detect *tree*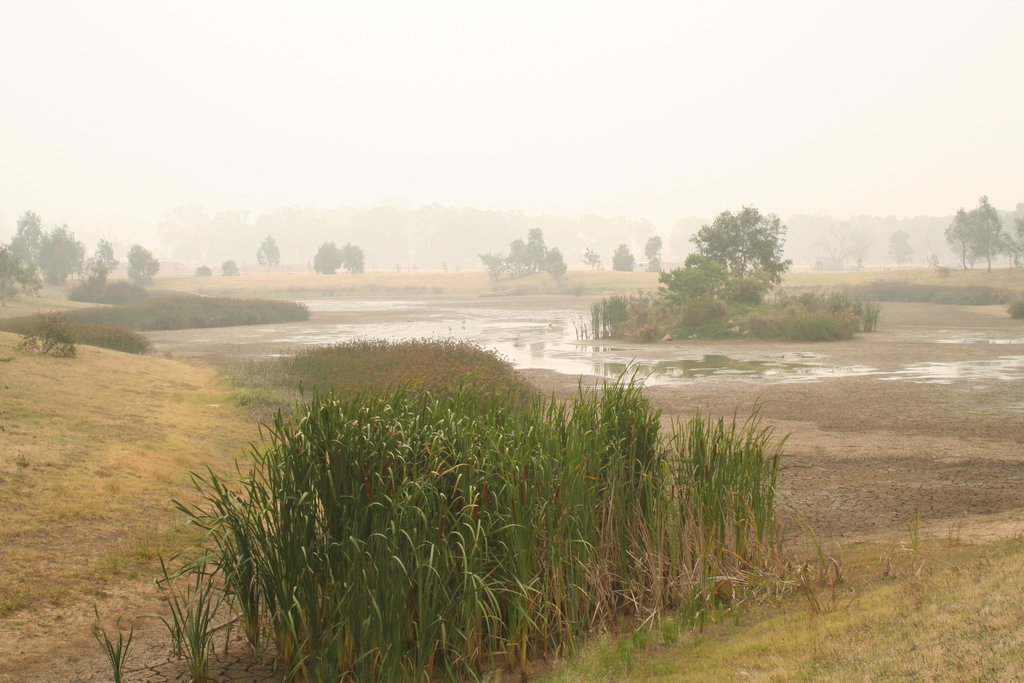
<bbox>812, 222, 874, 274</bbox>
